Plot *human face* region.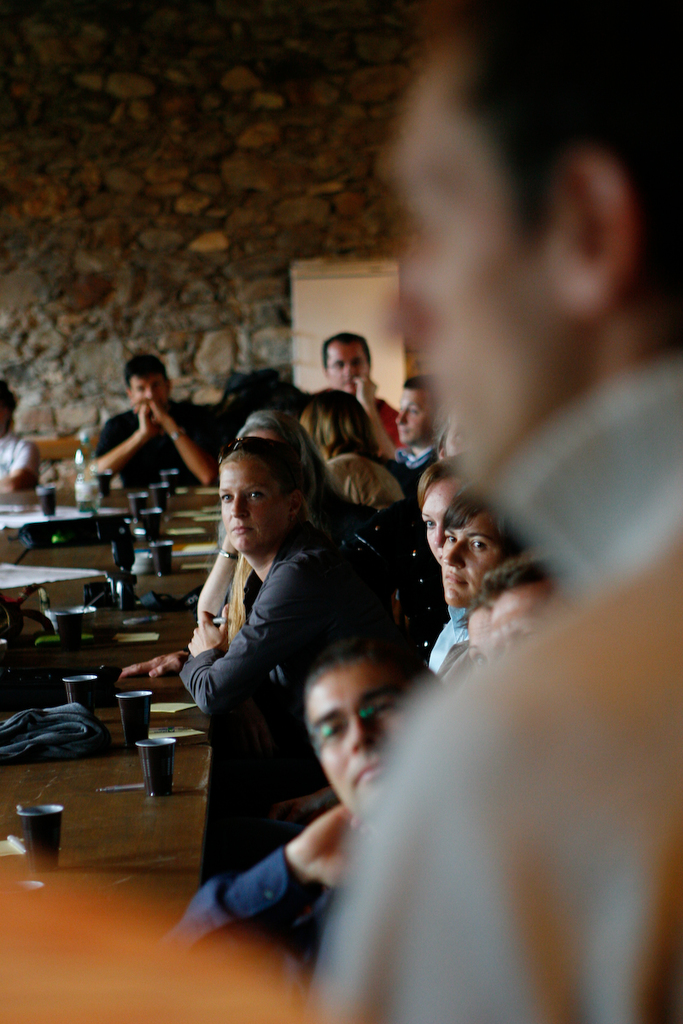
Plotted at {"left": 126, "top": 374, "right": 168, "bottom": 404}.
